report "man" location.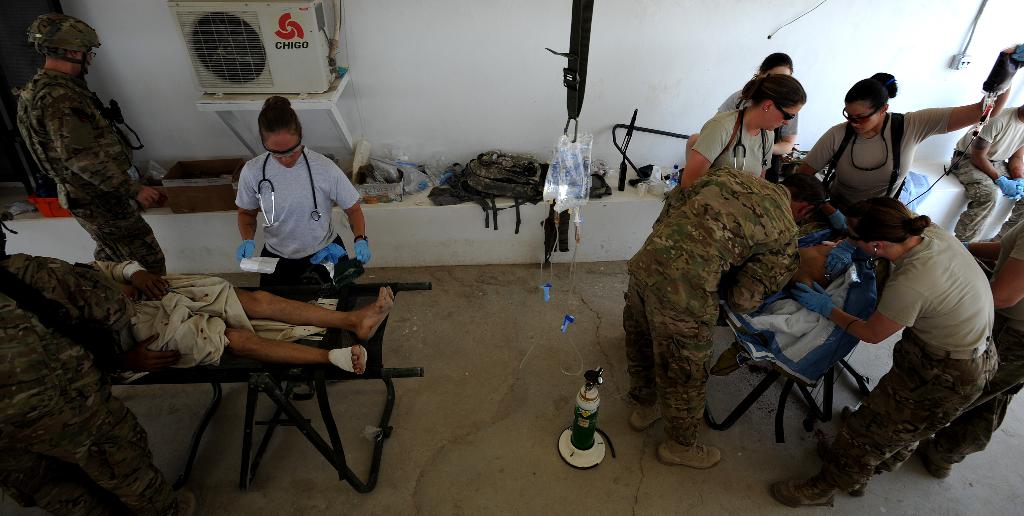
Report: BBox(22, 15, 165, 276).
